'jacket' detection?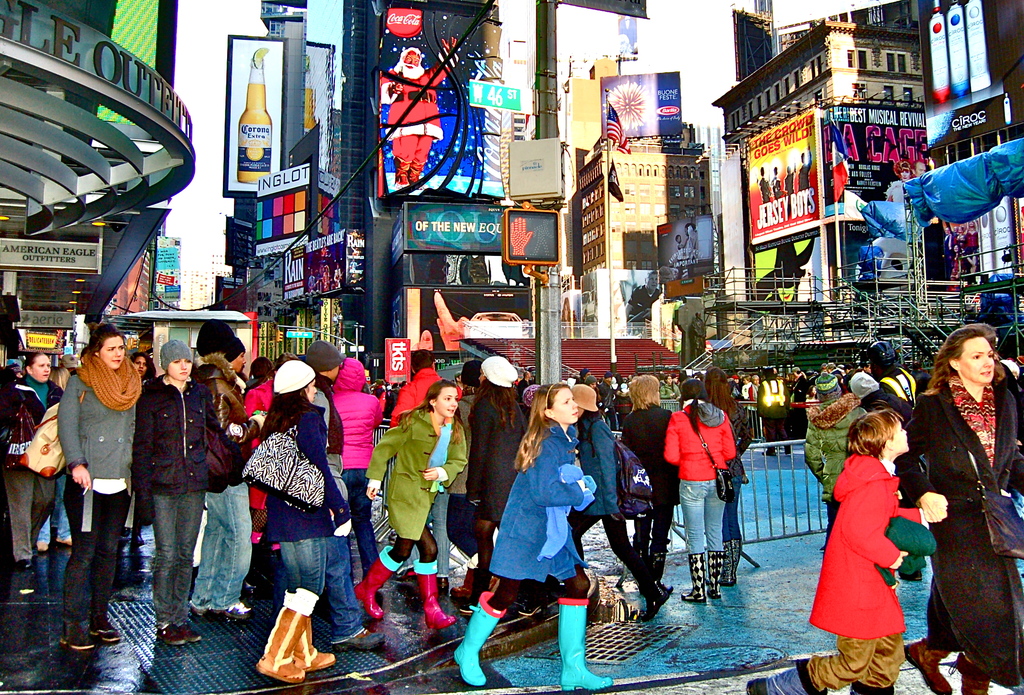
x1=902 y1=375 x2=1023 y2=683
